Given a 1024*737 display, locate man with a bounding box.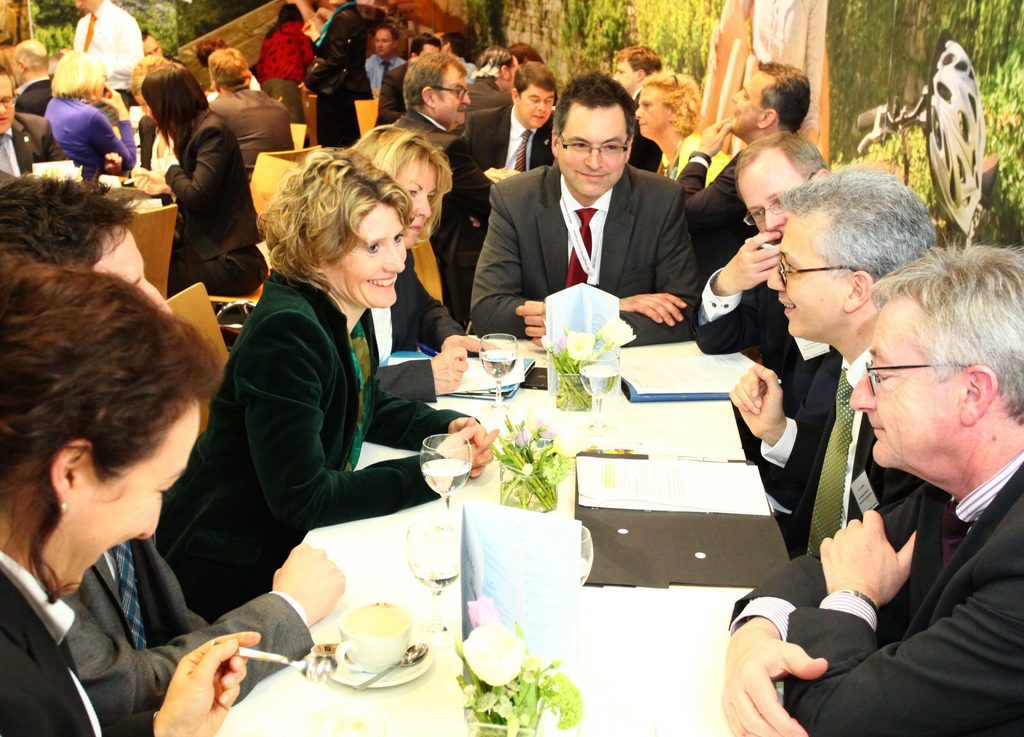
Located: region(460, 59, 562, 238).
